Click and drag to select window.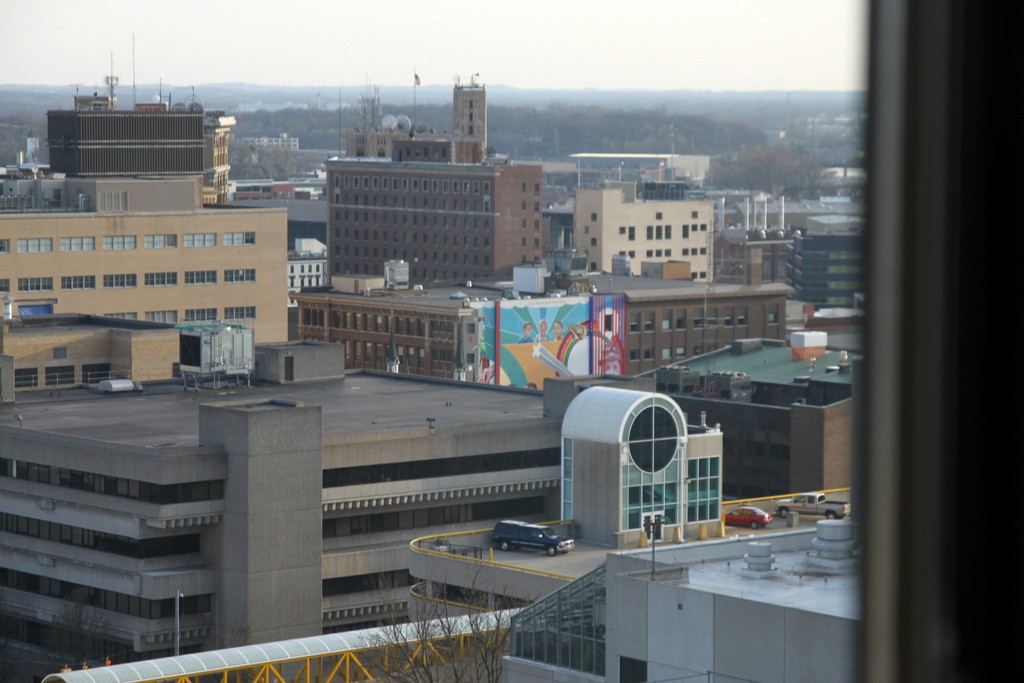
Selection: rect(184, 272, 215, 284).
